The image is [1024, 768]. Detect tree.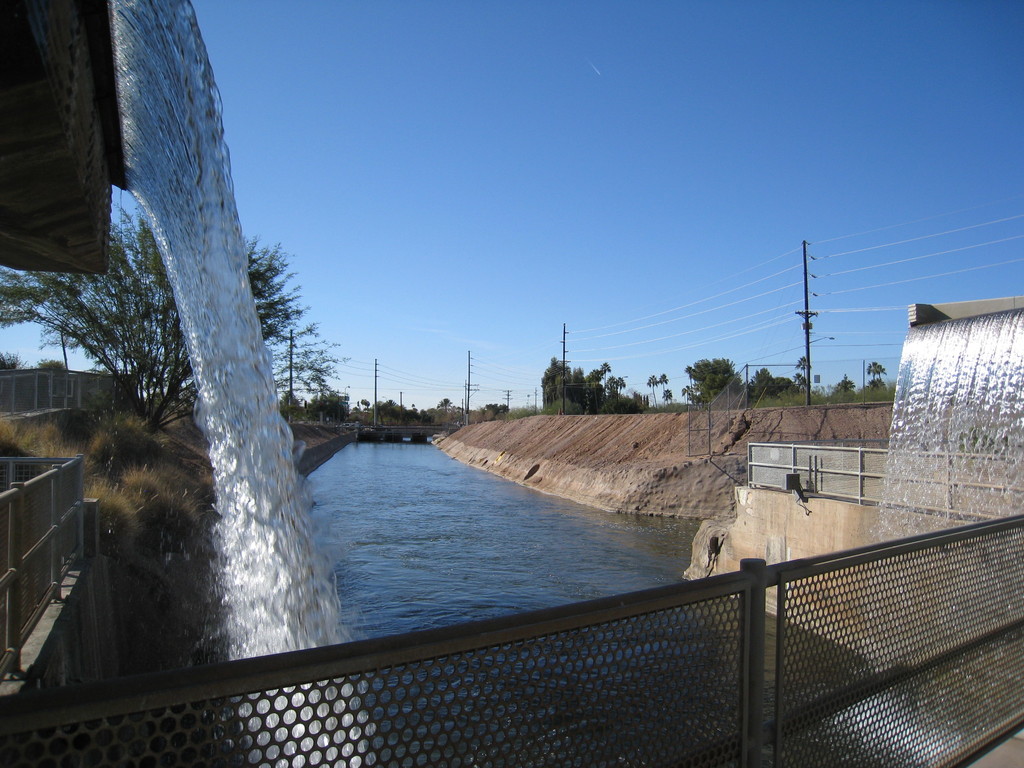
Detection: bbox=[866, 360, 887, 404].
